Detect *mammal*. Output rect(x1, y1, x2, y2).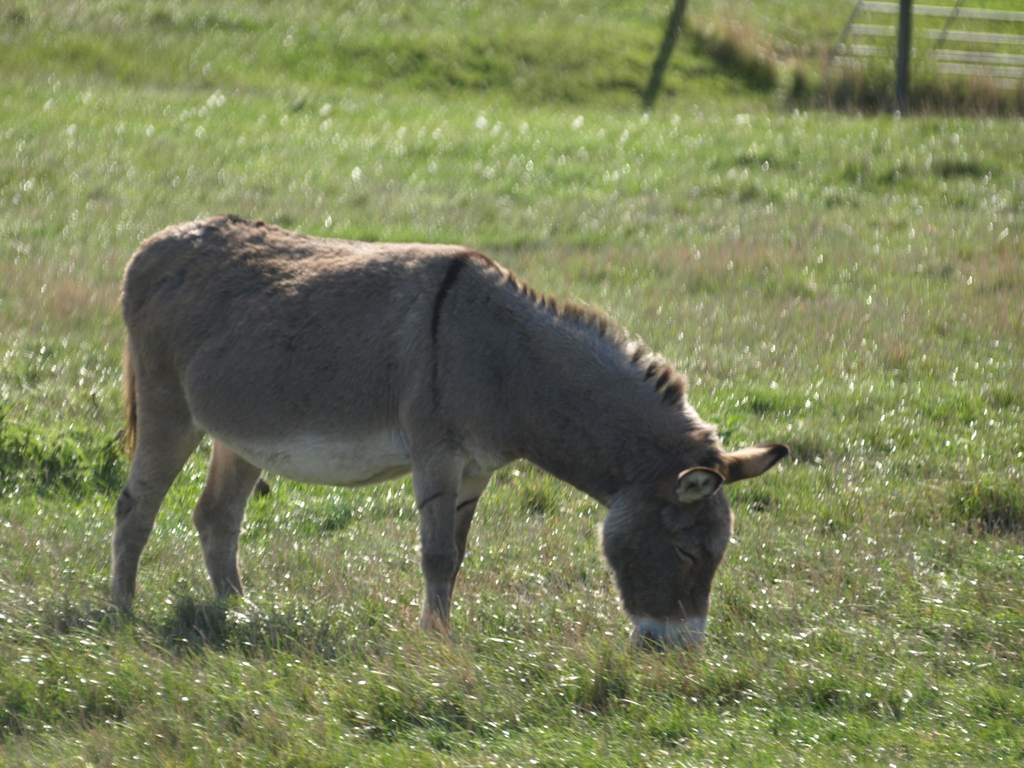
rect(92, 233, 686, 604).
